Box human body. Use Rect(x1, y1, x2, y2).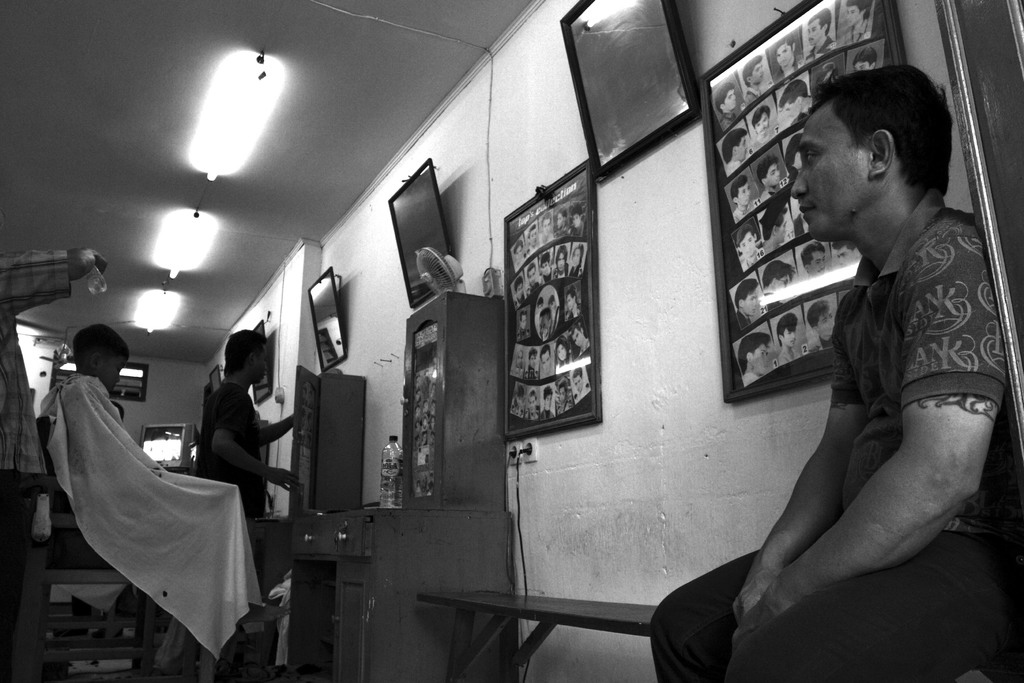
Rect(556, 334, 572, 370).
